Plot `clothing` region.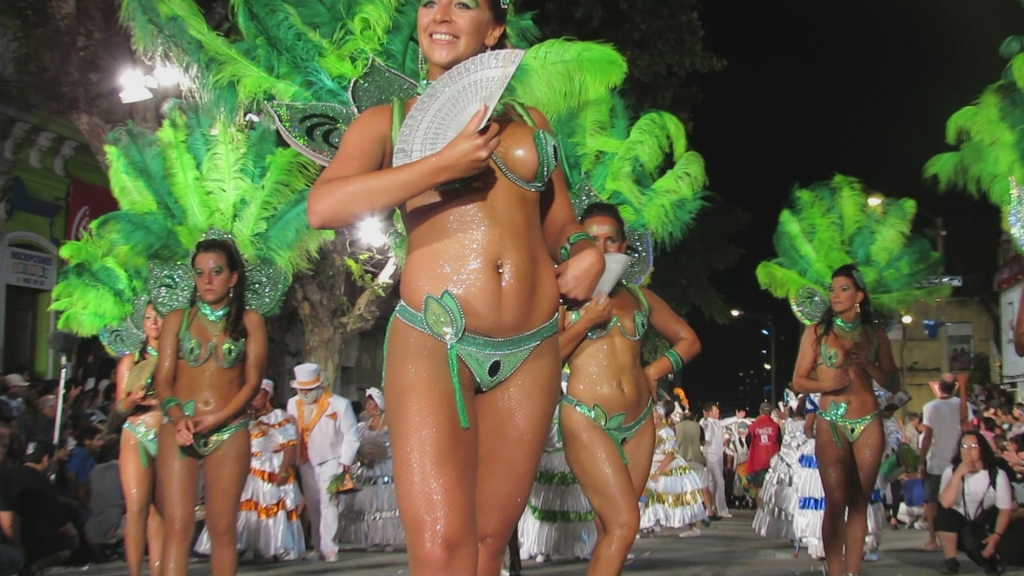
Plotted at left=921, top=397, right=976, bottom=502.
